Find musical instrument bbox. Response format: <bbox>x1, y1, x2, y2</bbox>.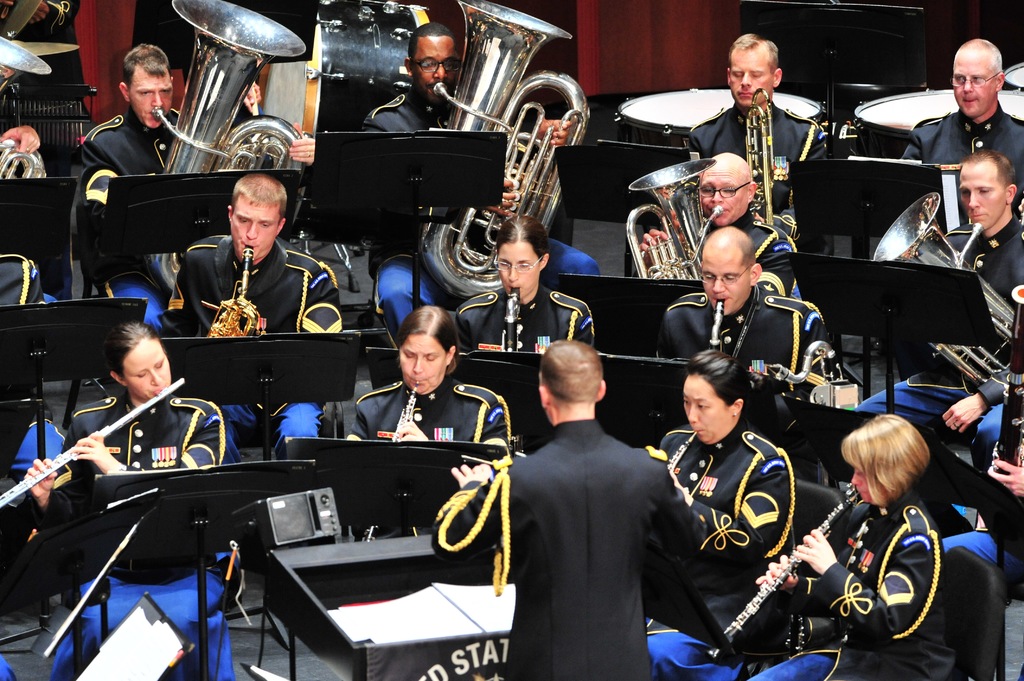
<bbox>299, 0, 430, 150</bbox>.
